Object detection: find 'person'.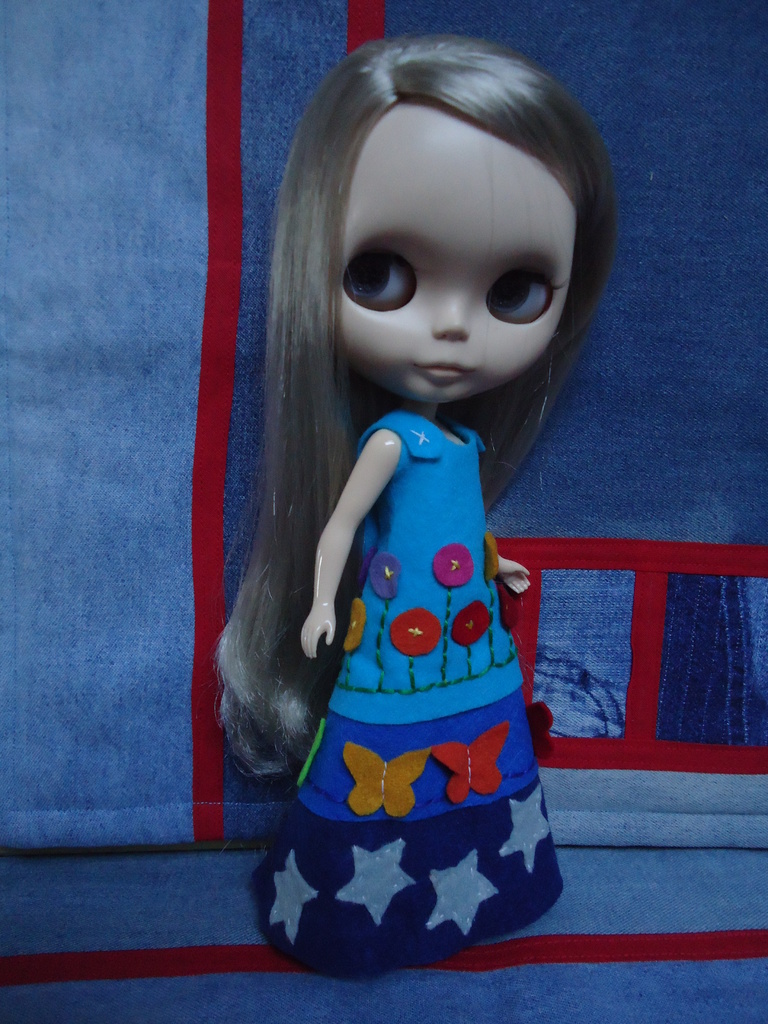
(x1=239, y1=67, x2=611, y2=932).
